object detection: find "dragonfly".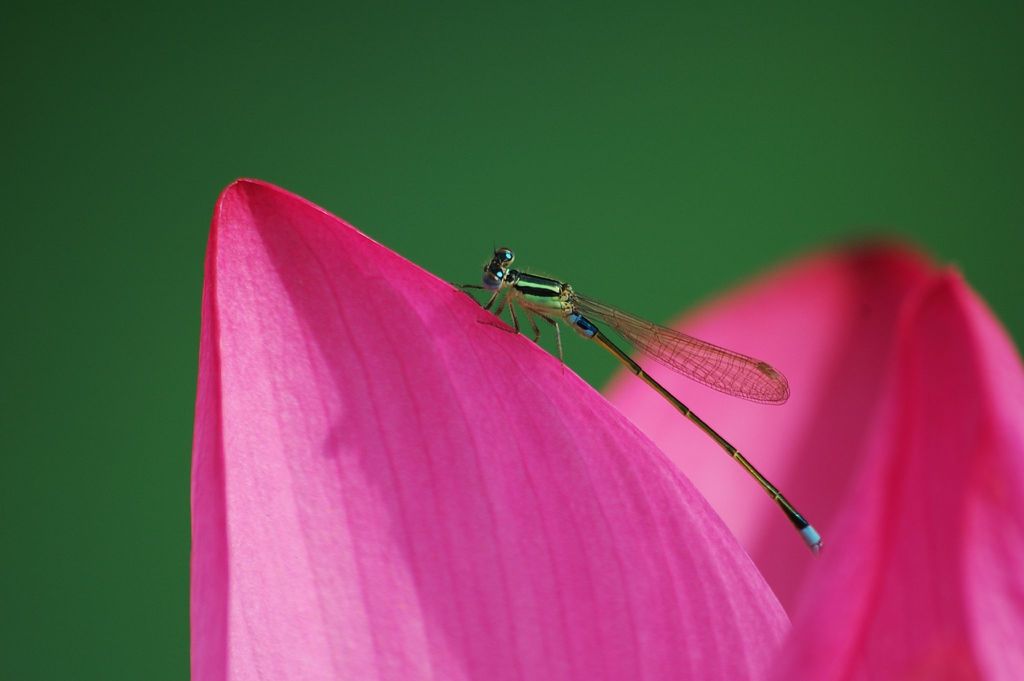
x1=453 y1=240 x2=820 y2=555.
